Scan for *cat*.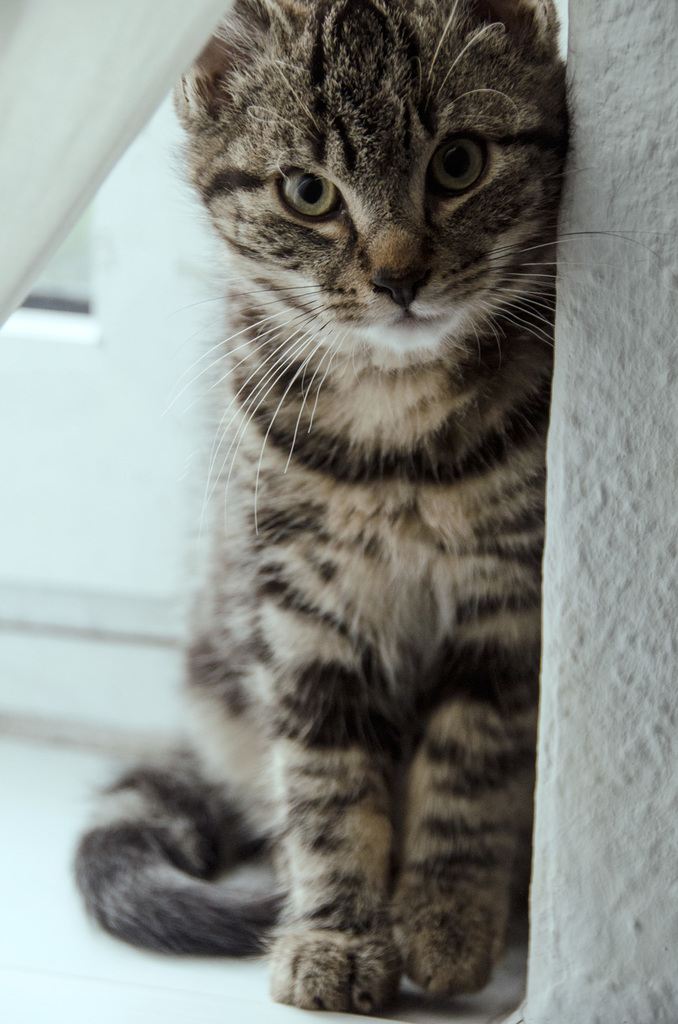
Scan result: BBox(70, 0, 650, 1016).
